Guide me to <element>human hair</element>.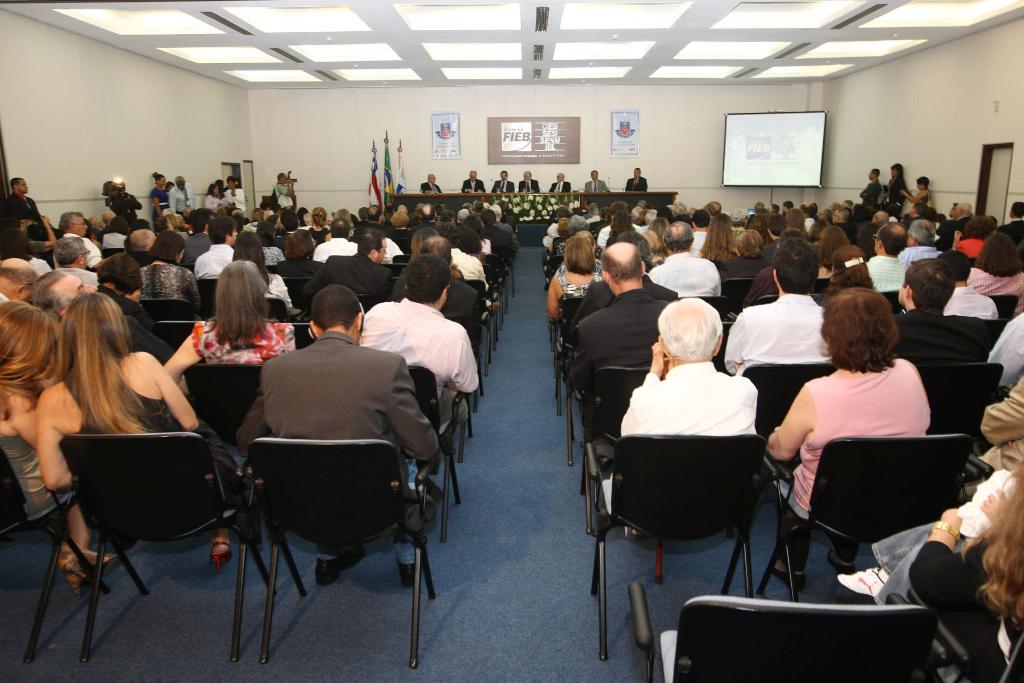
Guidance: 227/177/236/183.
